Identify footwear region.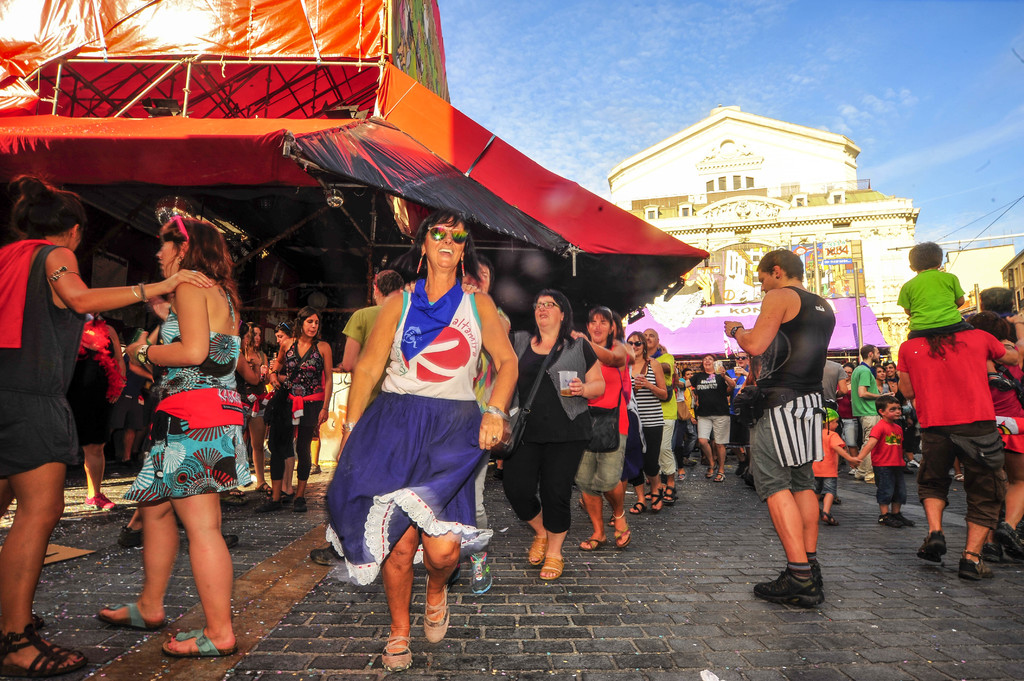
Region: <region>742, 470, 751, 487</region>.
